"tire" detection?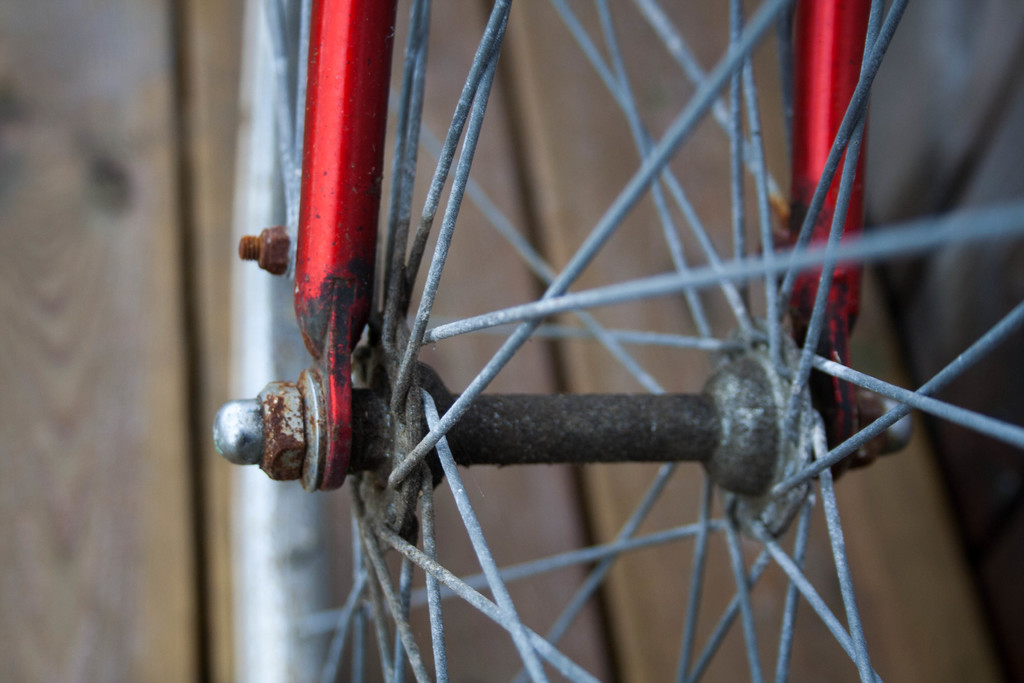
<region>193, 0, 1023, 682</region>
